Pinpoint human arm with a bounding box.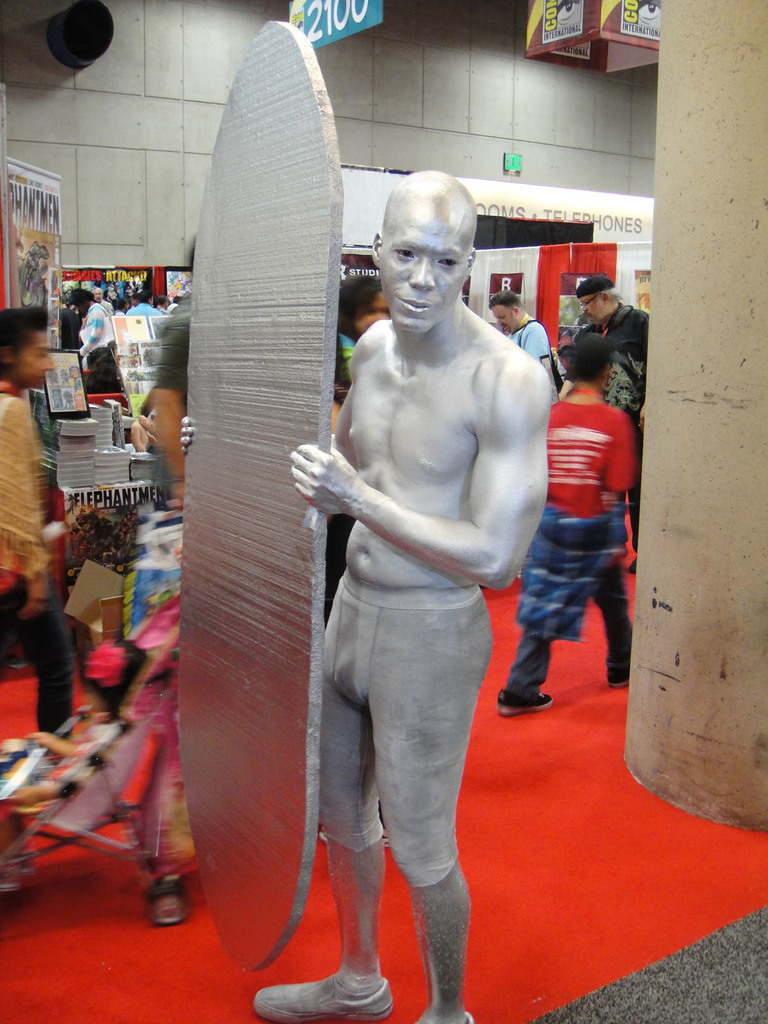
region(146, 296, 197, 518).
